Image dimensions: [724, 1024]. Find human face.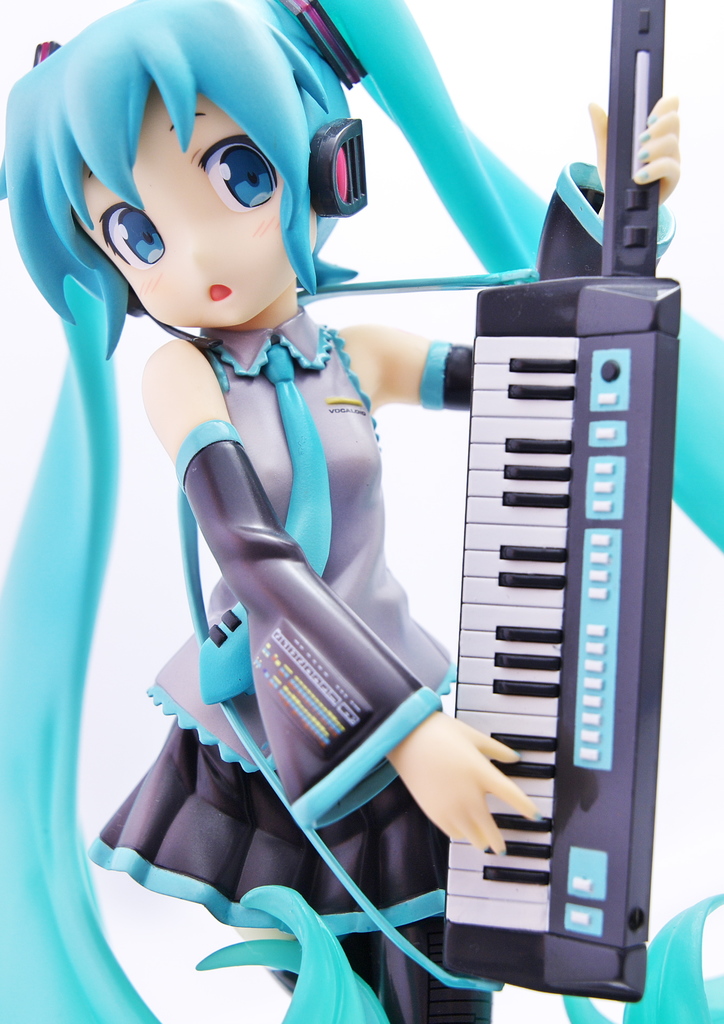
[71,93,307,326].
